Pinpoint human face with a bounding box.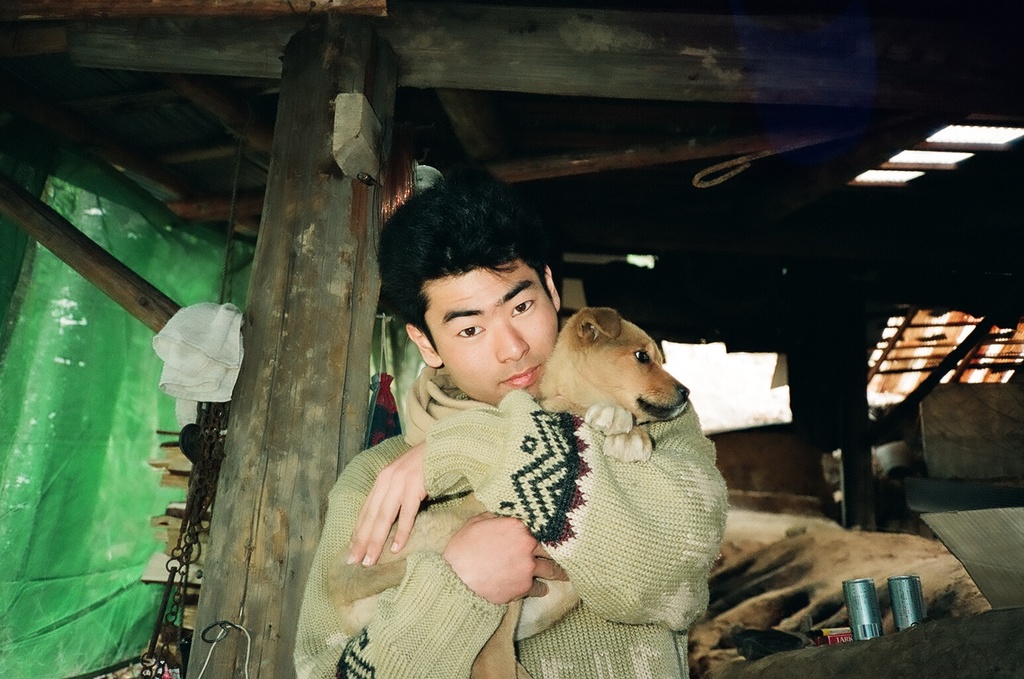
(x1=425, y1=260, x2=557, y2=407).
